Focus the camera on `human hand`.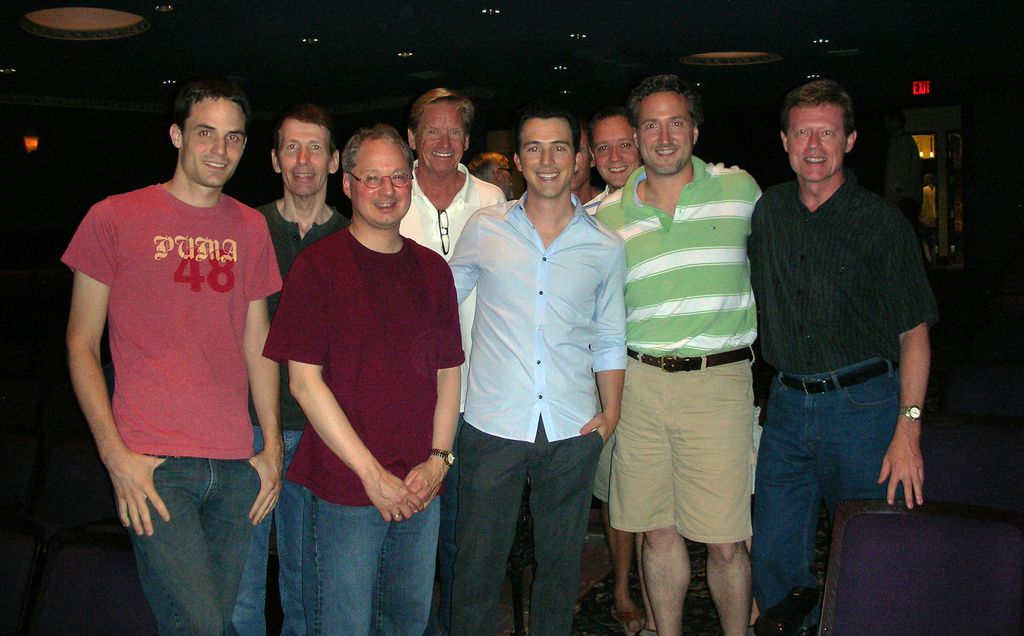
Focus region: 874:434:929:512.
